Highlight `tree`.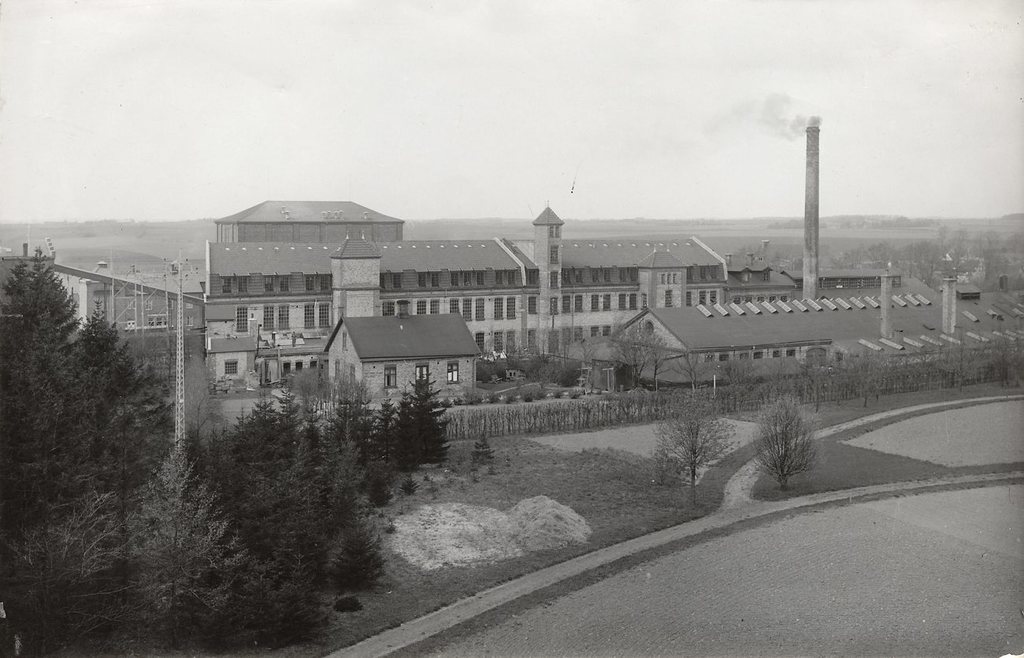
Highlighted region: [left=614, top=313, right=683, bottom=391].
